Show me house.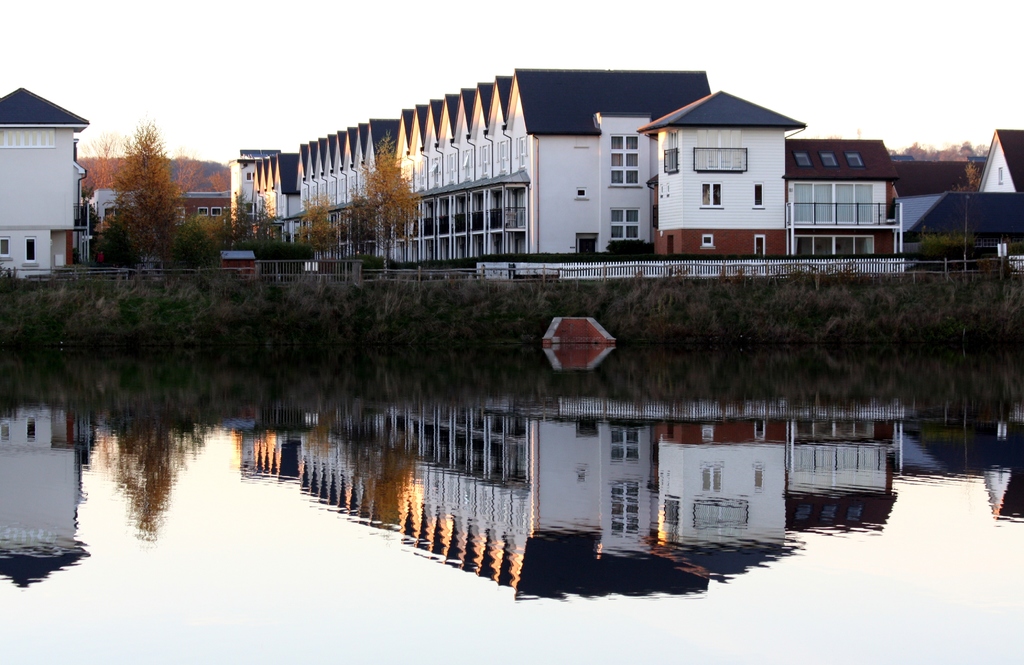
house is here: (228,150,264,250).
